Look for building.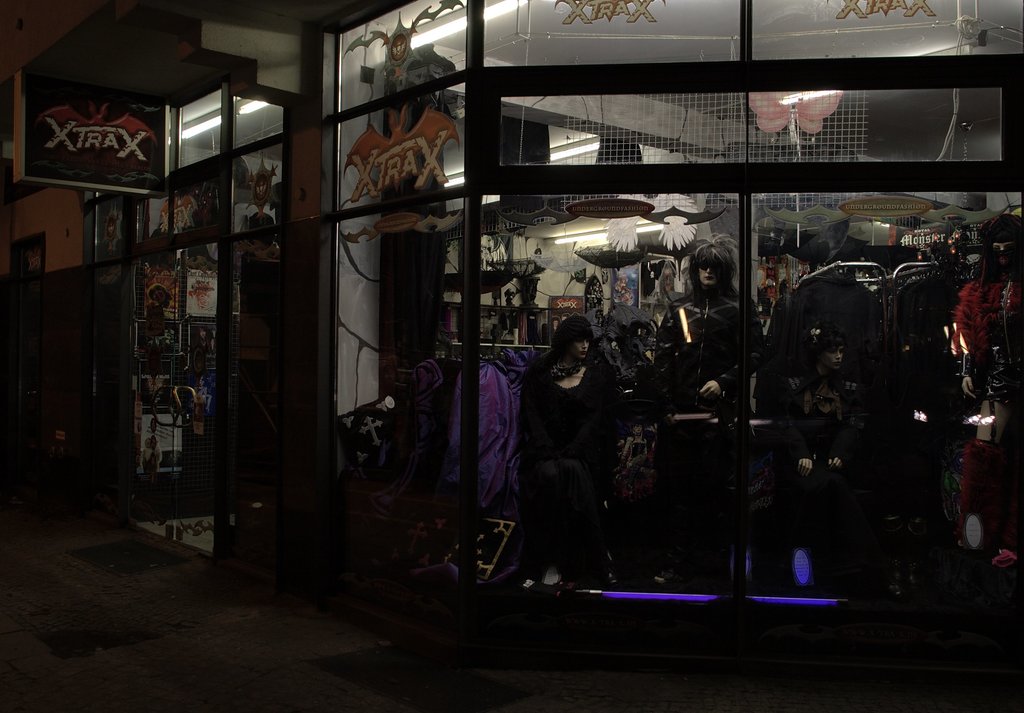
Found: l=0, t=0, r=1023, b=712.
